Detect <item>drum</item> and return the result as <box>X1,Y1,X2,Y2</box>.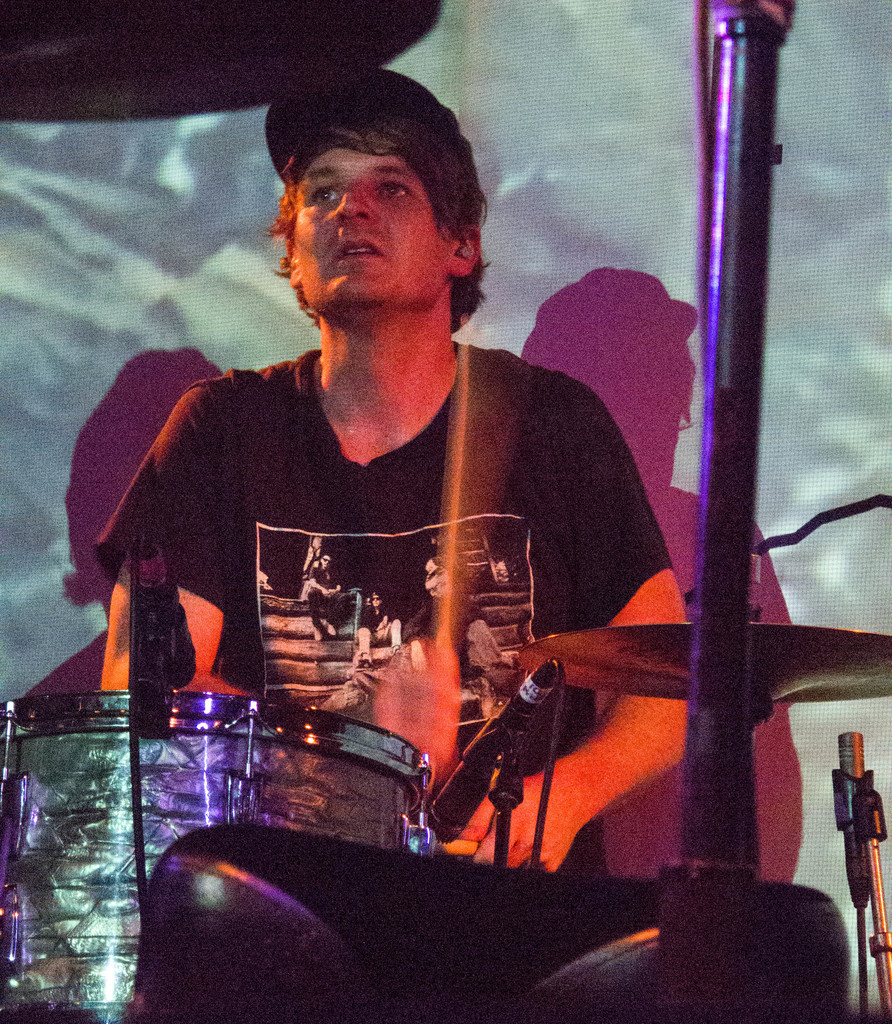
<box>1,691,425,1023</box>.
